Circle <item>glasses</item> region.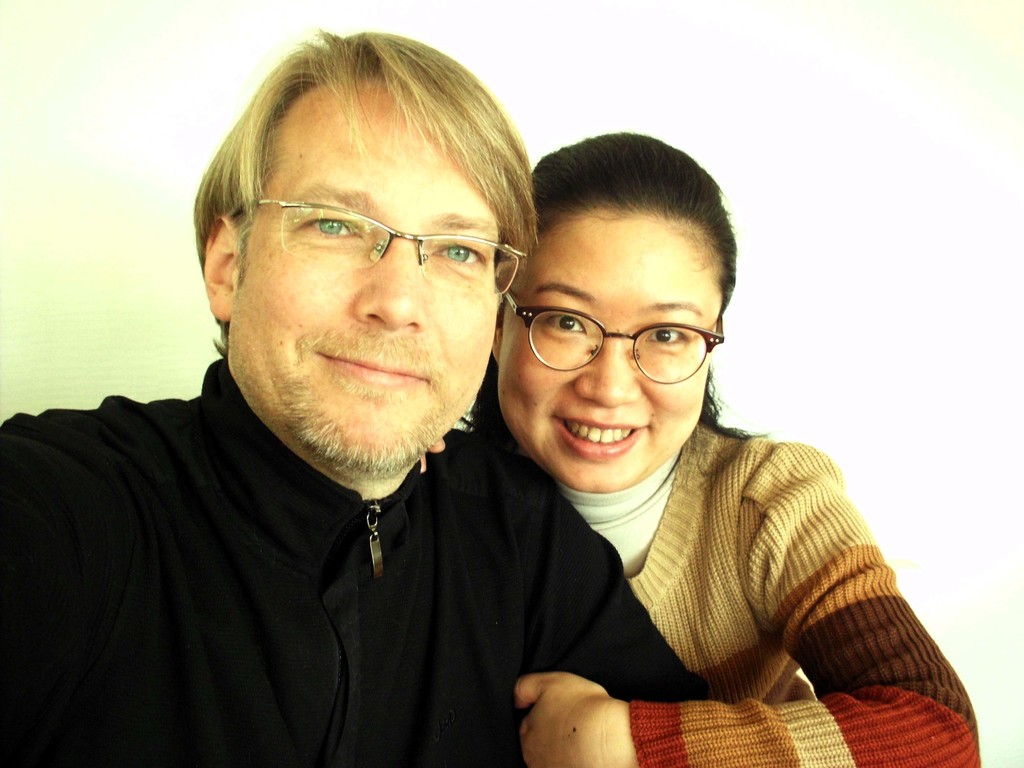
Region: {"left": 502, "top": 296, "right": 733, "bottom": 387}.
